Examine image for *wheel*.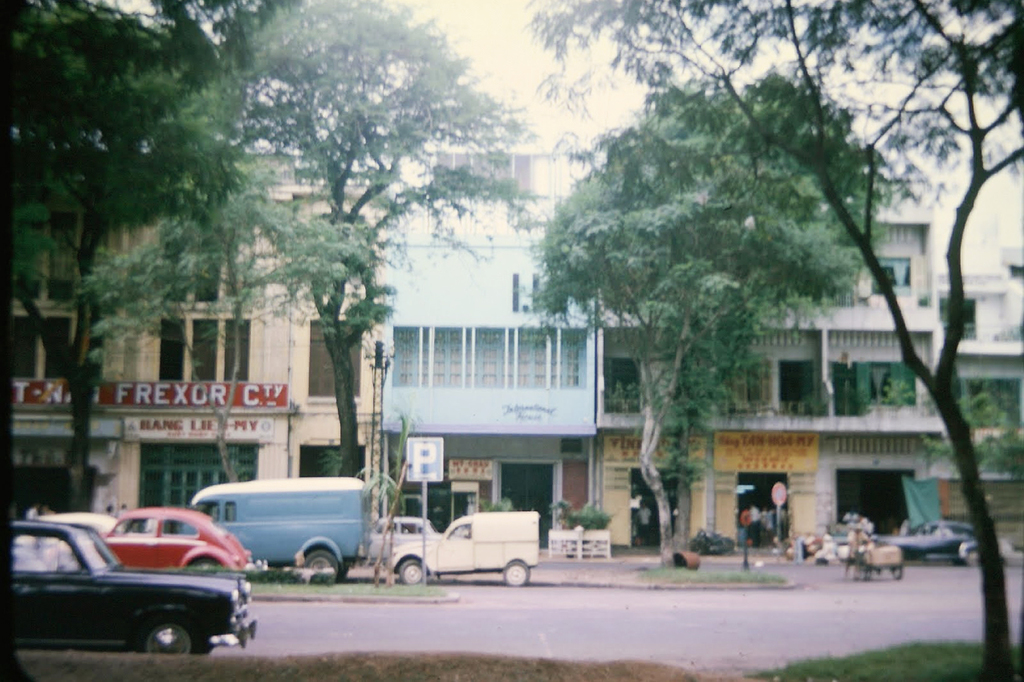
Examination result: bbox(296, 549, 337, 580).
